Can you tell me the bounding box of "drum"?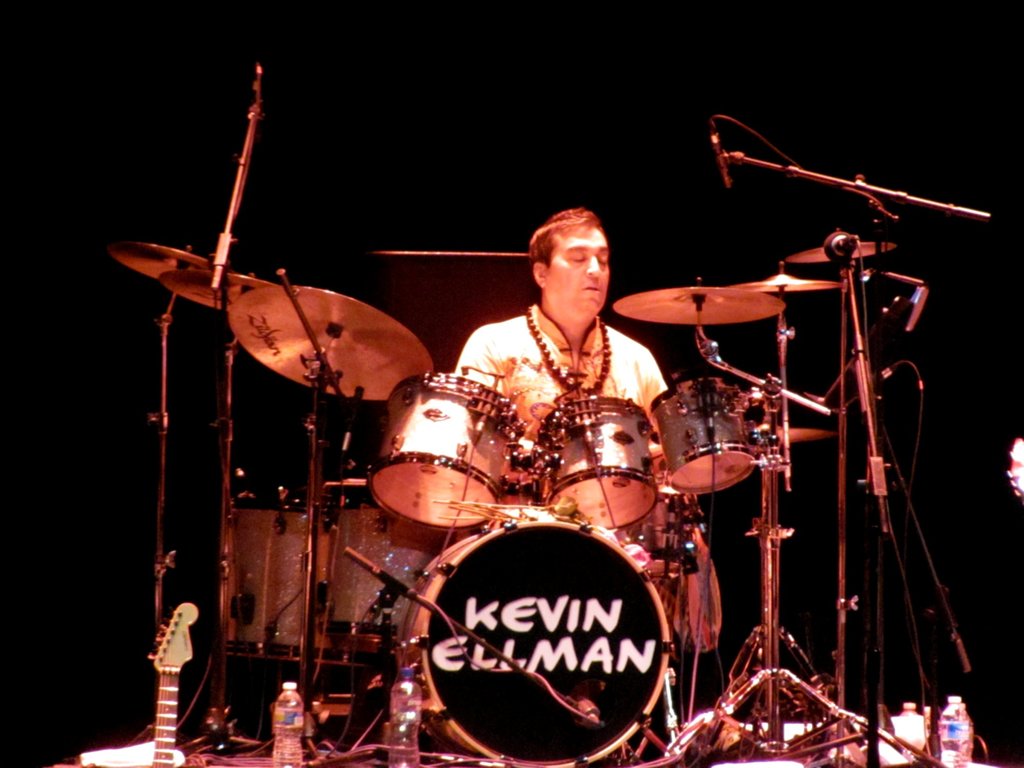
x1=224 y1=490 x2=278 y2=655.
